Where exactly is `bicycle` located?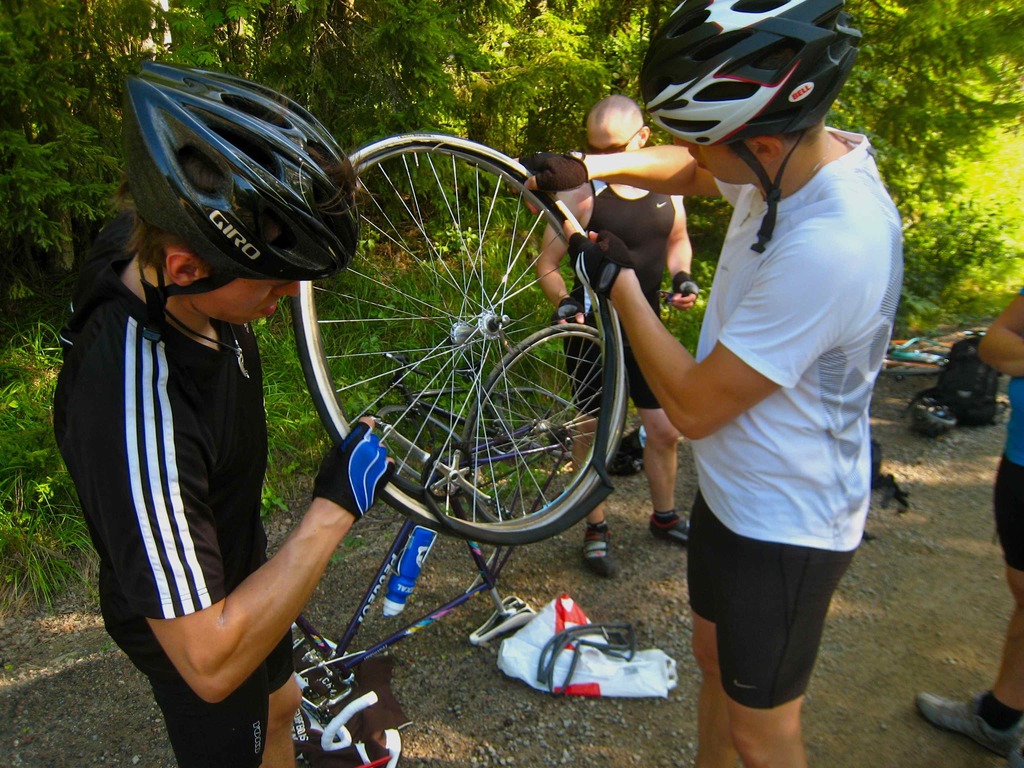
Its bounding box is 272,123,815,703.
